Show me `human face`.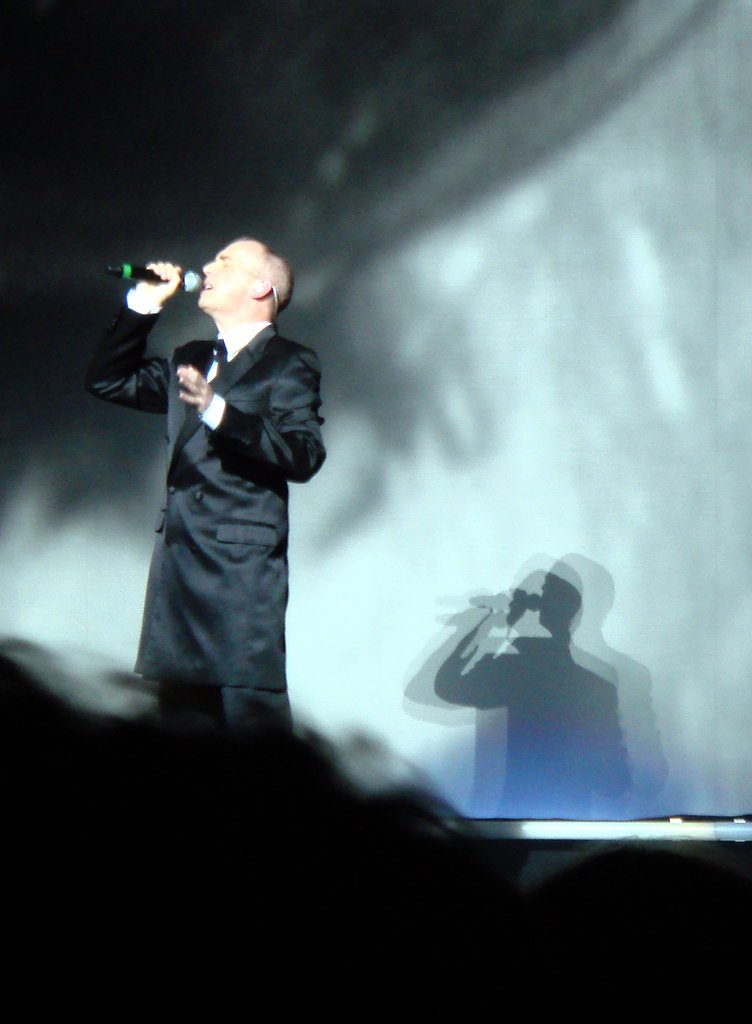
`human face` is here: crop(198, 243, 248, 308).
